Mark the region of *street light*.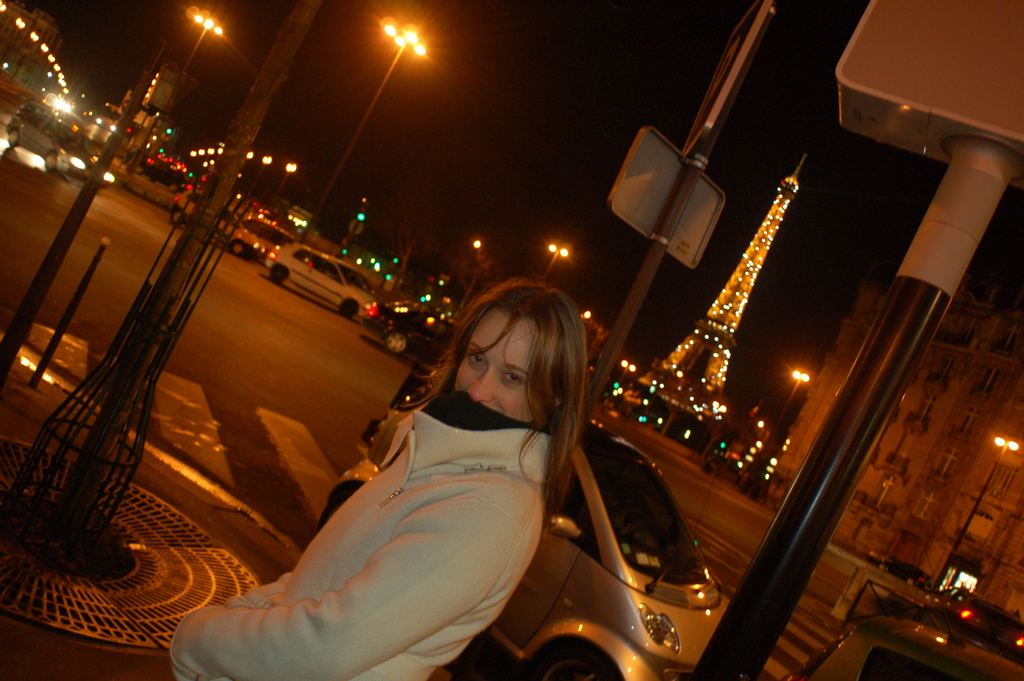
Region: (268, 163, 301, 206).
